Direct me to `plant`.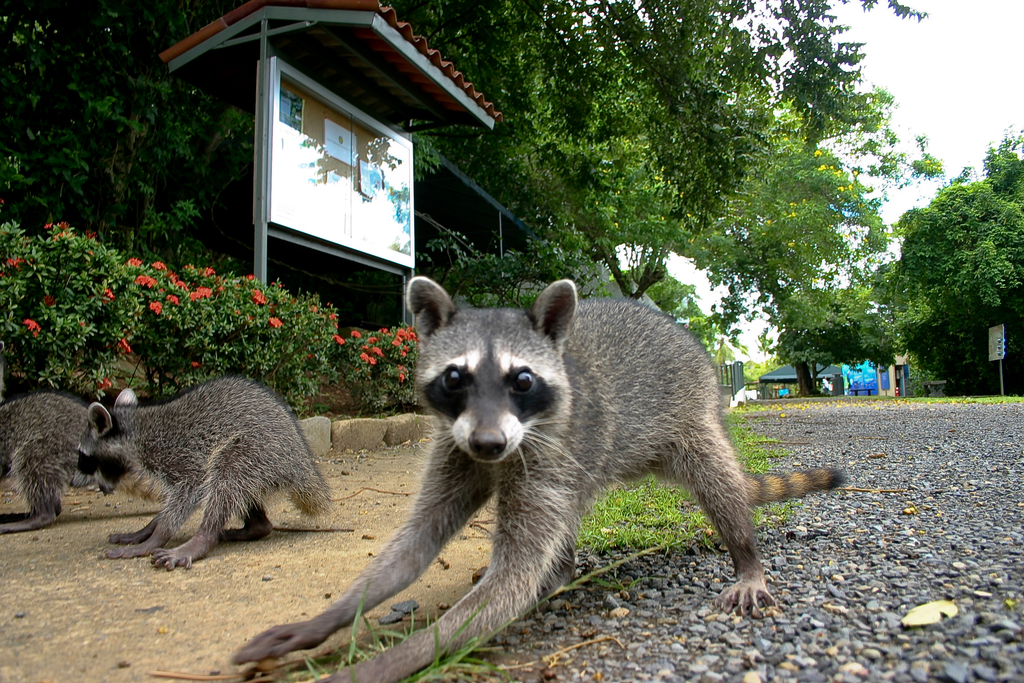
Direction: (left=274, top=532, right=694, bottom=682).
